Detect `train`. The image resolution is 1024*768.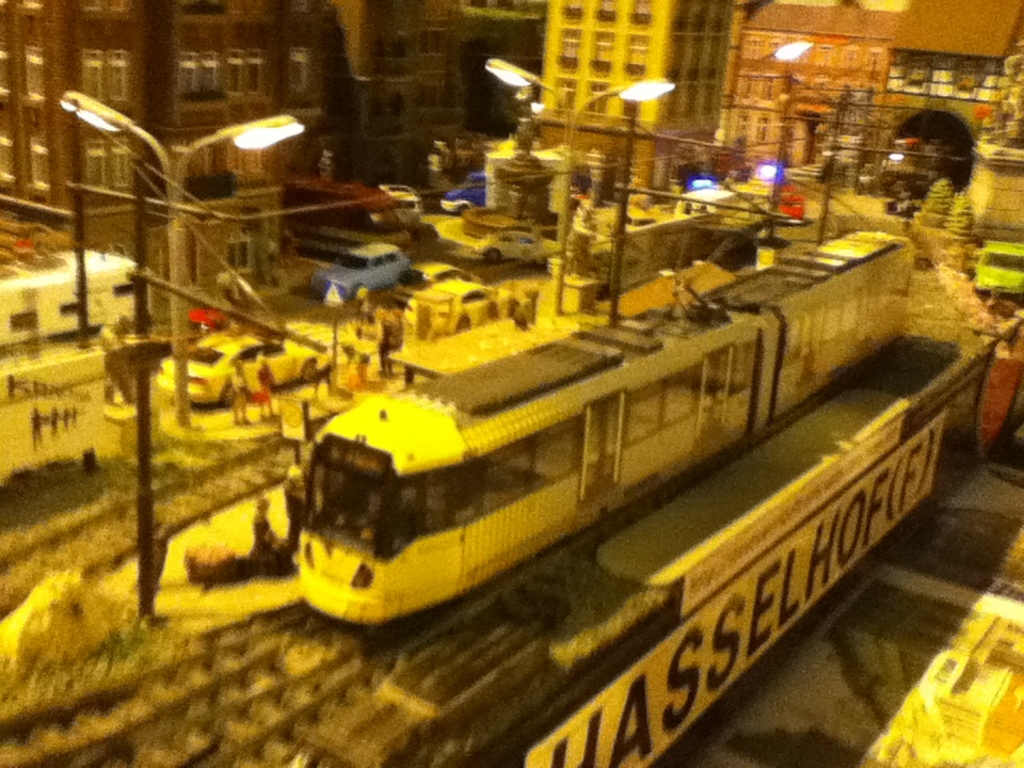
Rect(295, 221, 913, 631).
